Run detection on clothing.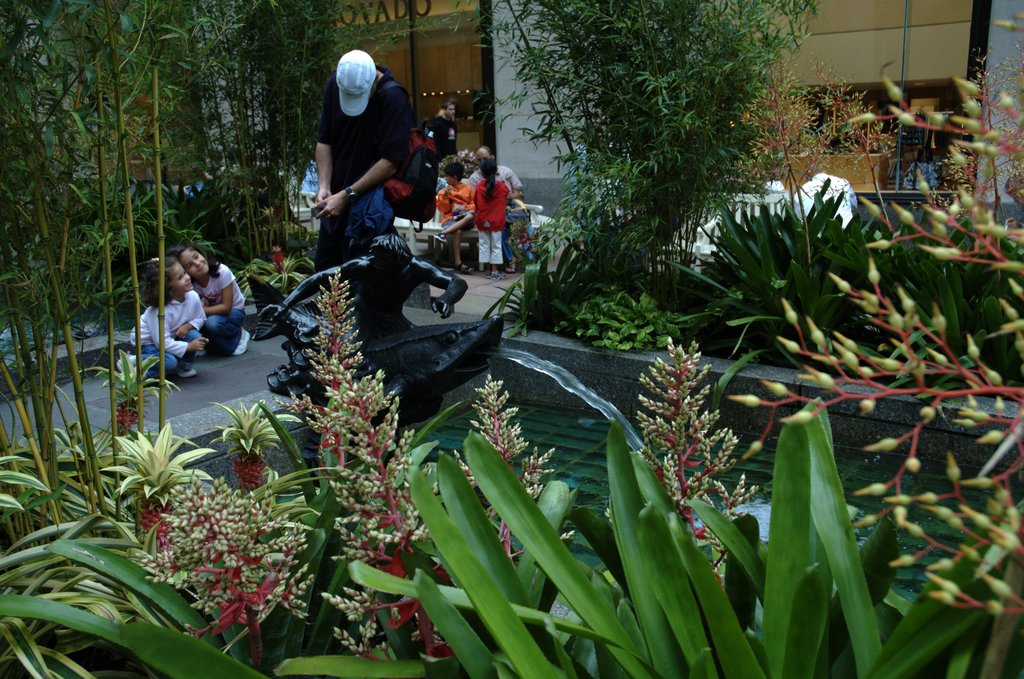
Result: box(421, 113, 456, 167).
